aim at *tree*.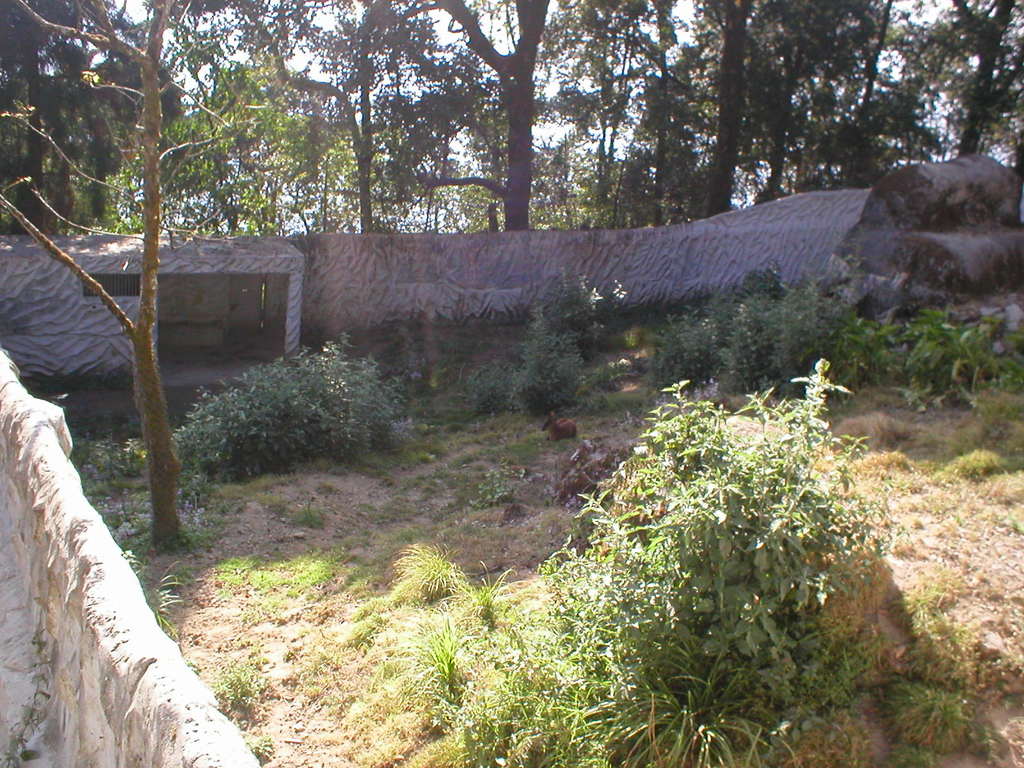
Aimed at pyautogui.locateOnScreen(0, 0, 171, 236).
